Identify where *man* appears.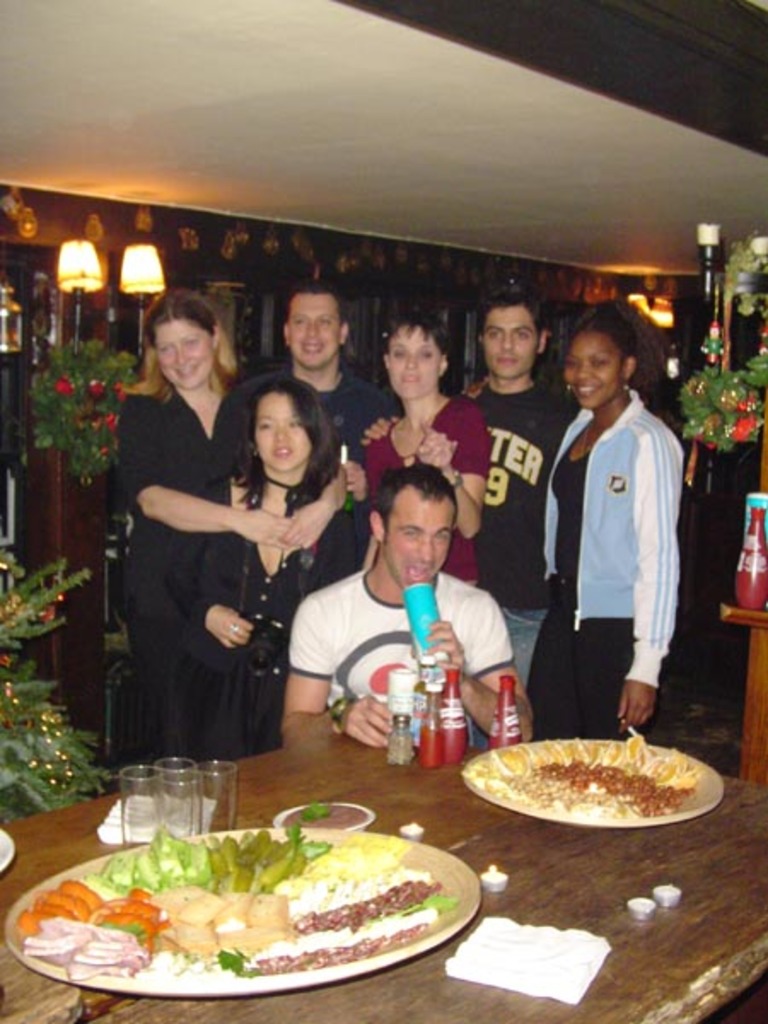
Appears at crop(218, 283, 393, 468).
